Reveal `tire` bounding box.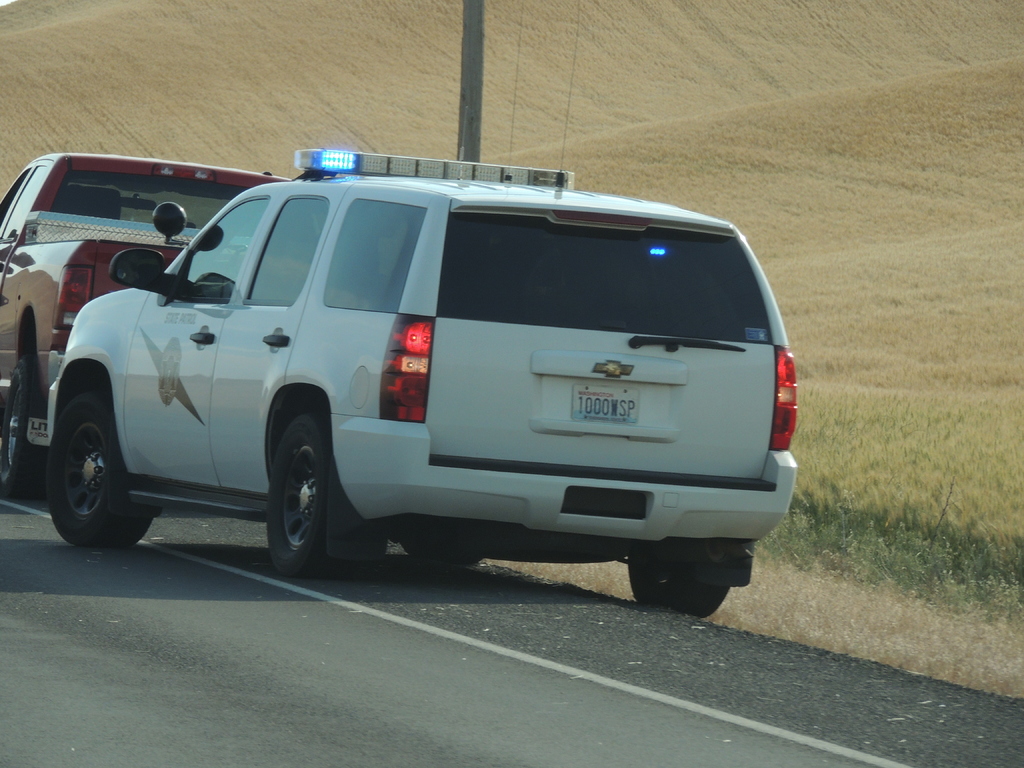
Revealed: (42, 390, 156, 549).
